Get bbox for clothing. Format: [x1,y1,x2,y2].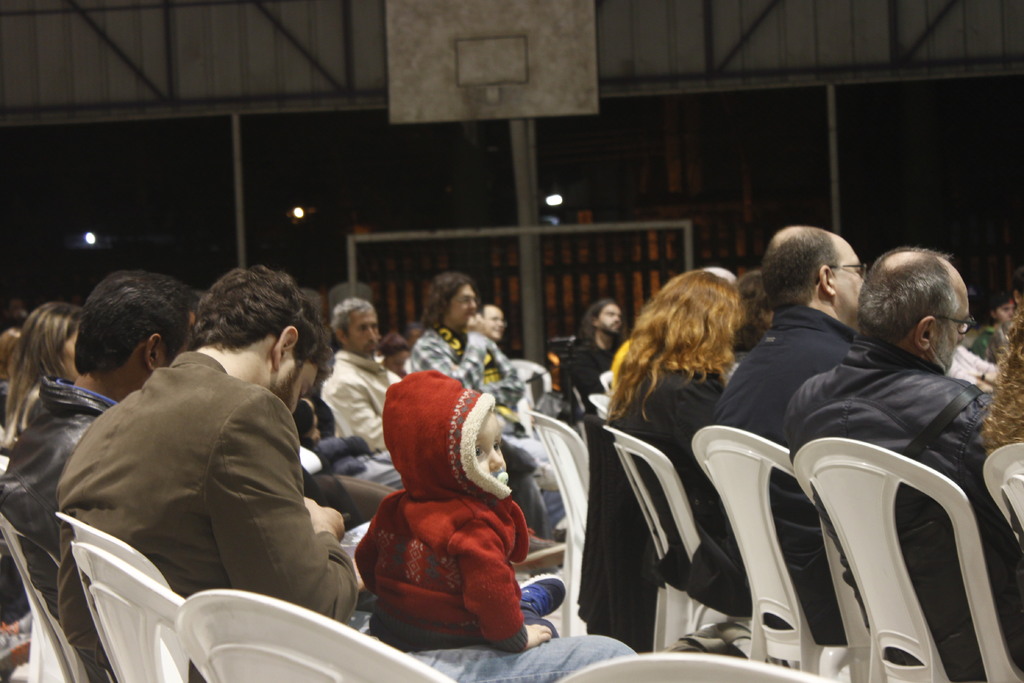
[61,349,355,682].
